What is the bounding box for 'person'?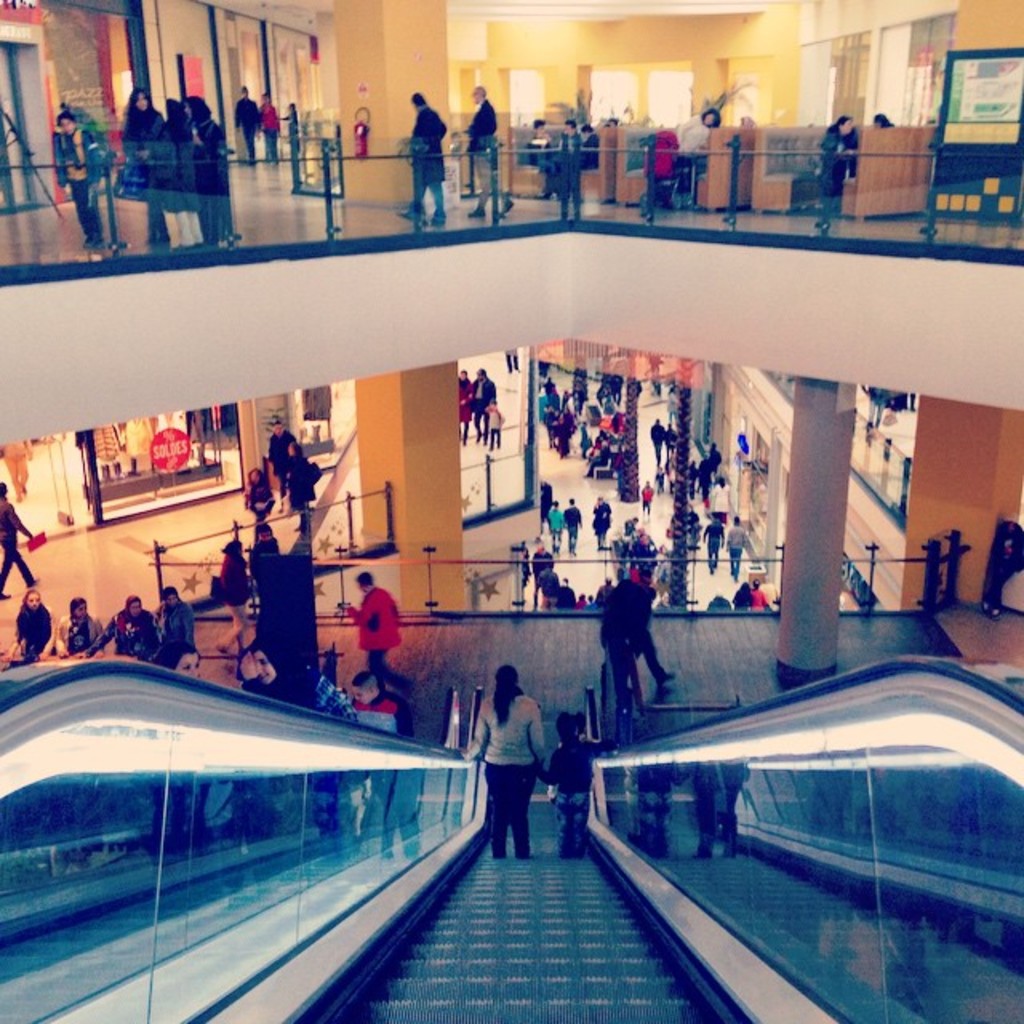
<bbox>144, 590, 189, 672</bbox>.
